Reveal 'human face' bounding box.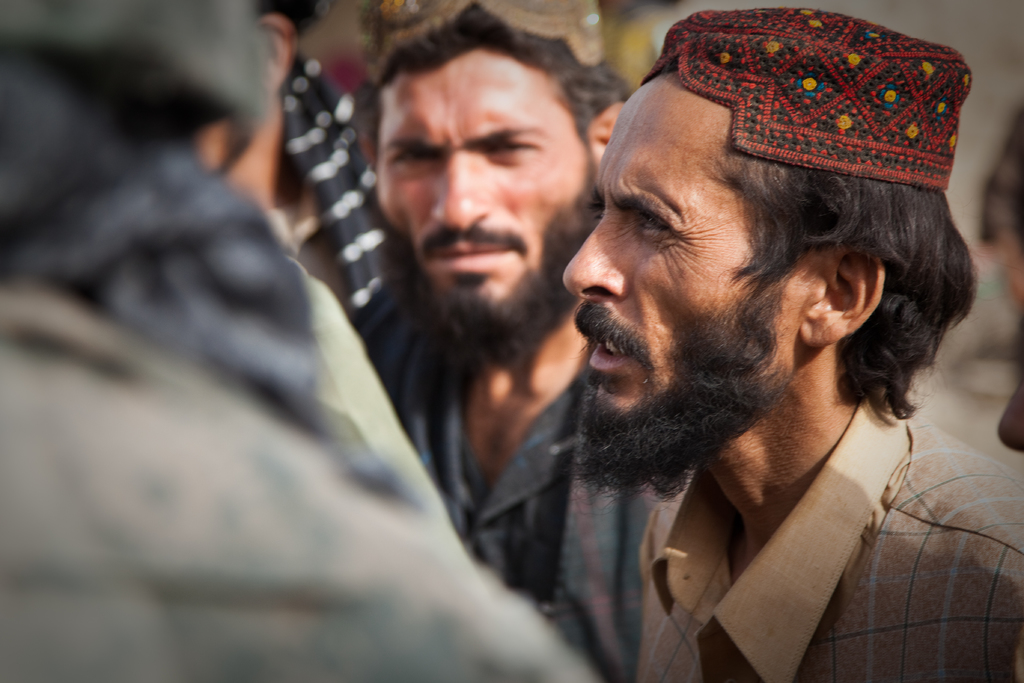
Revealed: {"x1": 370, "y1": 63, "x2": 588, "y2": 345}.
